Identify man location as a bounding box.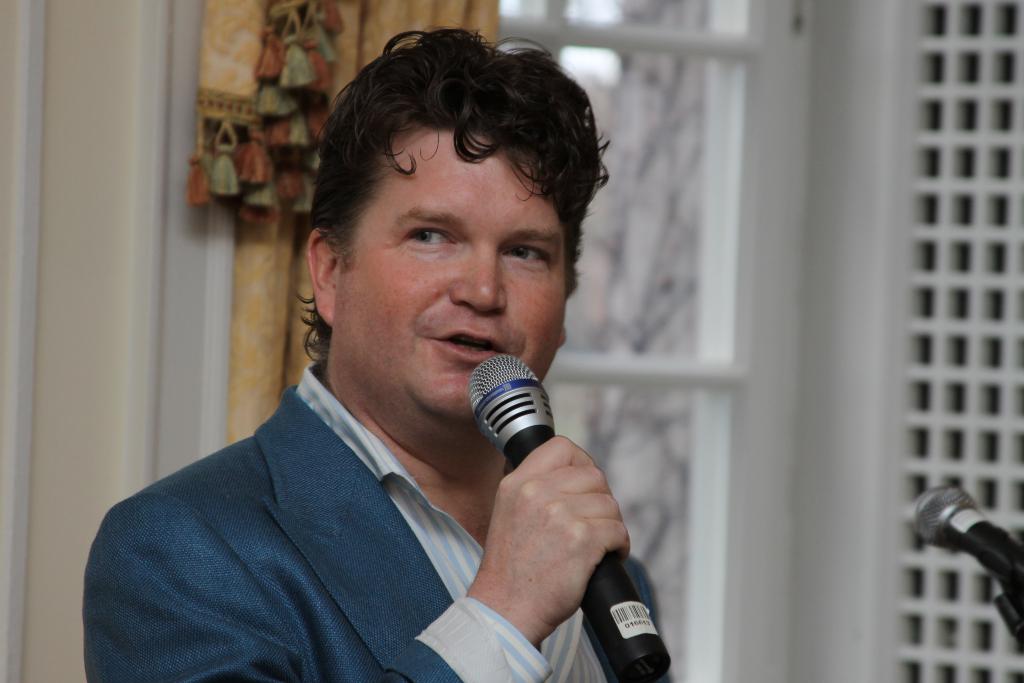
(54,60,728,668).
